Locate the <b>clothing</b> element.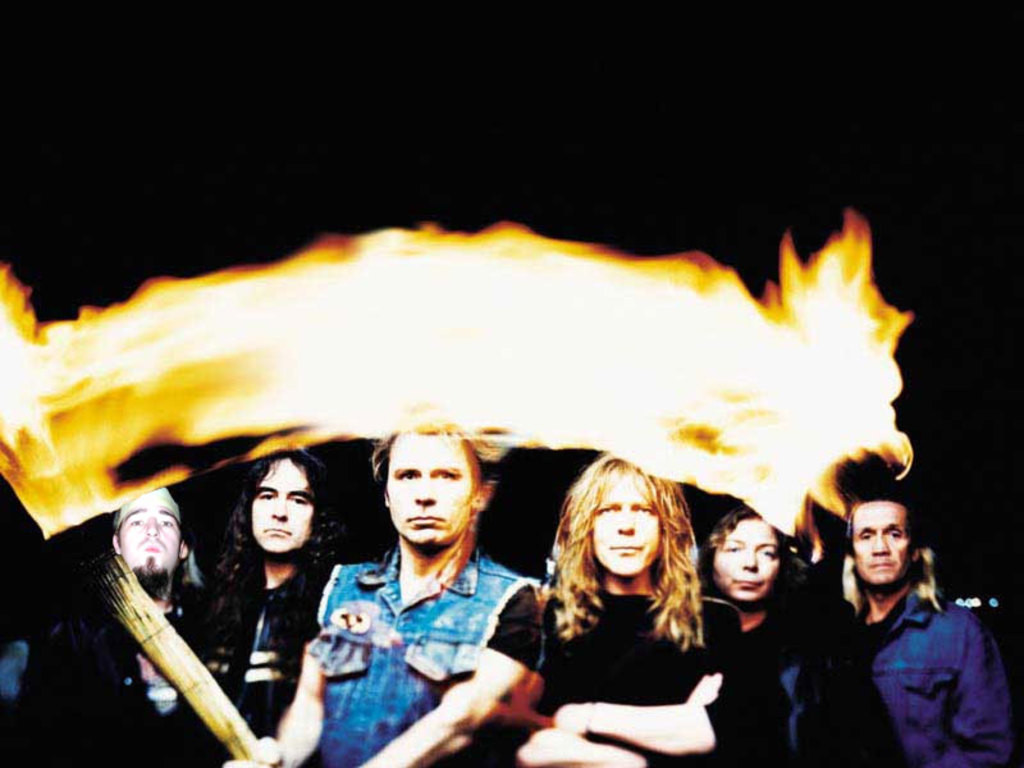
Element bbox: BBox(298, 532, 544, 767).
